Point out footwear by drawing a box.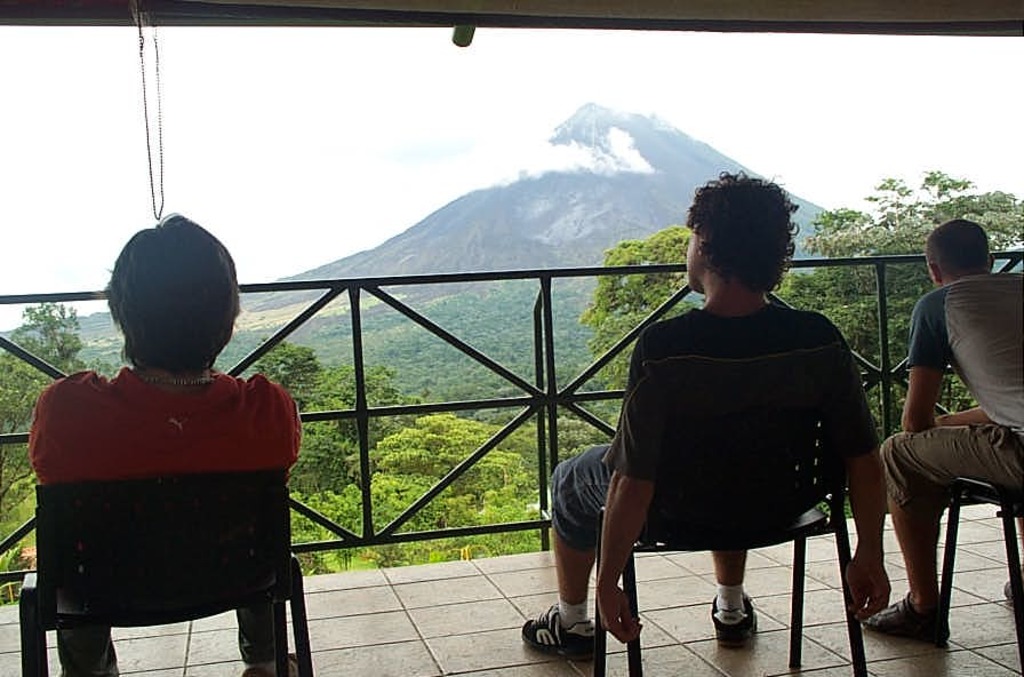
[1007, 574, 1023, 611].
